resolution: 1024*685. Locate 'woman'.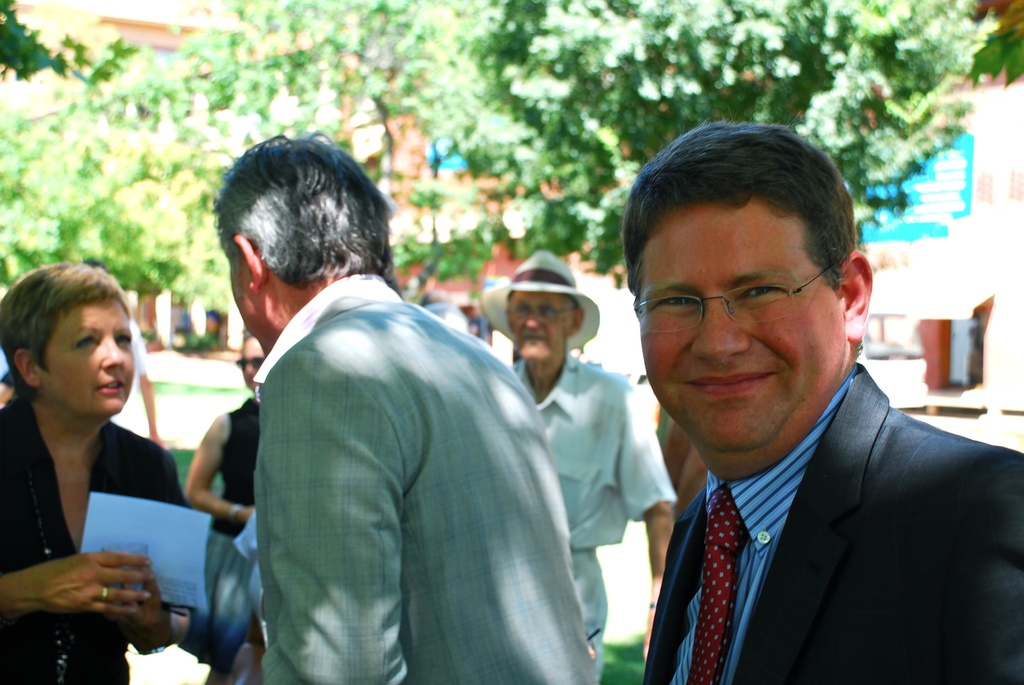
bbox(179, 322, 266, 684).
